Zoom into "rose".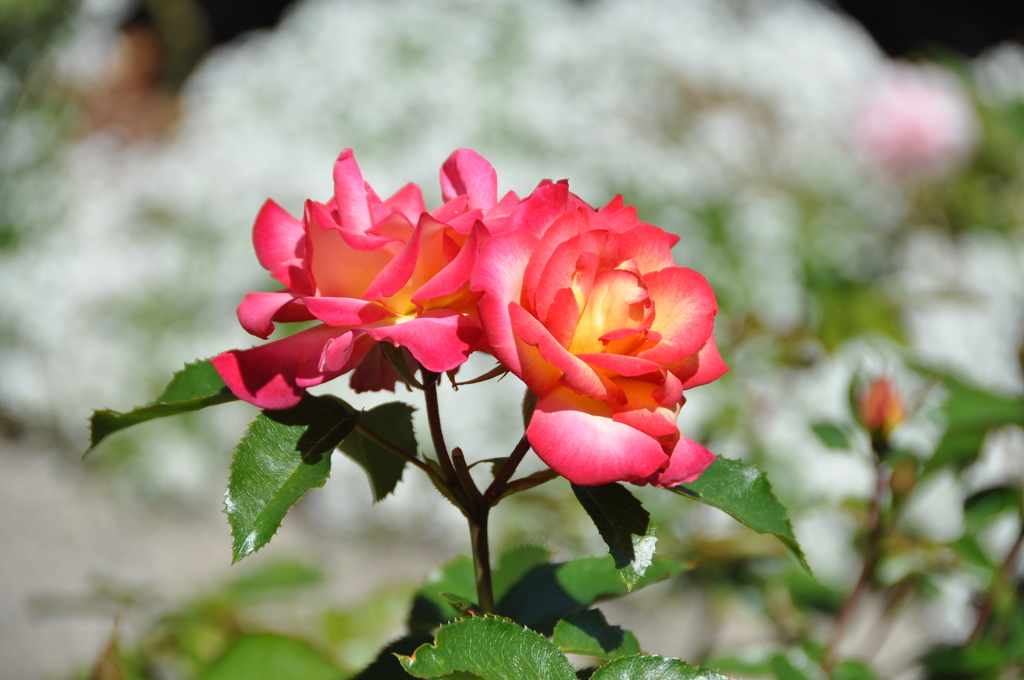
Zoom target: crop(204, 143, 520, 415).
